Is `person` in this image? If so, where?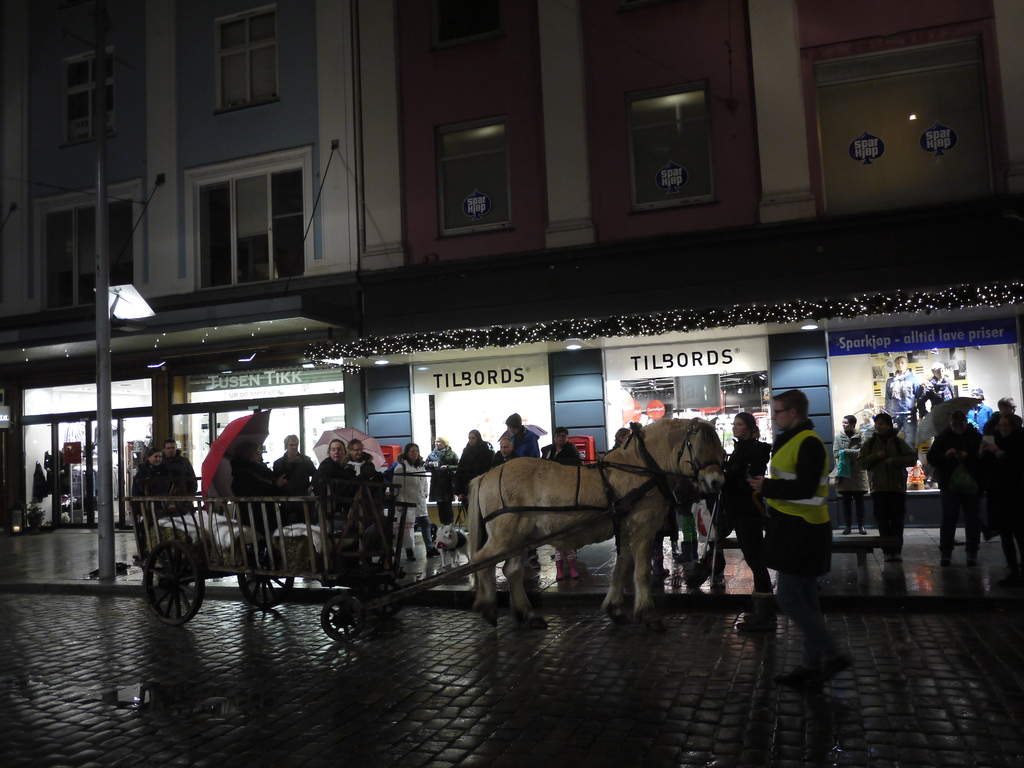
Yes, at [159, 436, 200, 518].
